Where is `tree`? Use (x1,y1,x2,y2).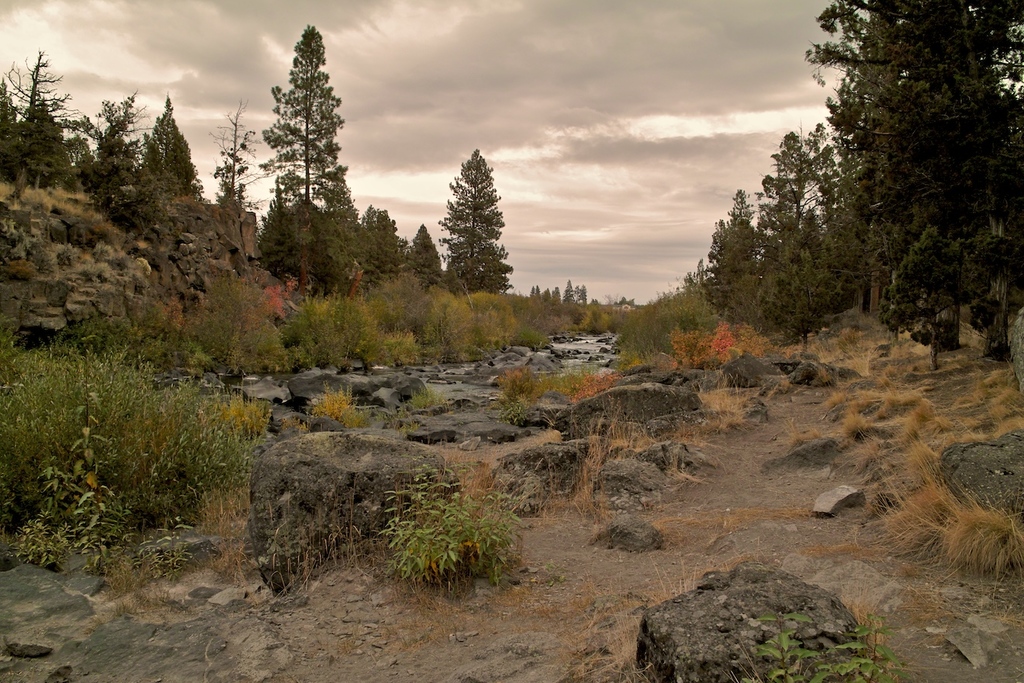
(539,282,548,298).
